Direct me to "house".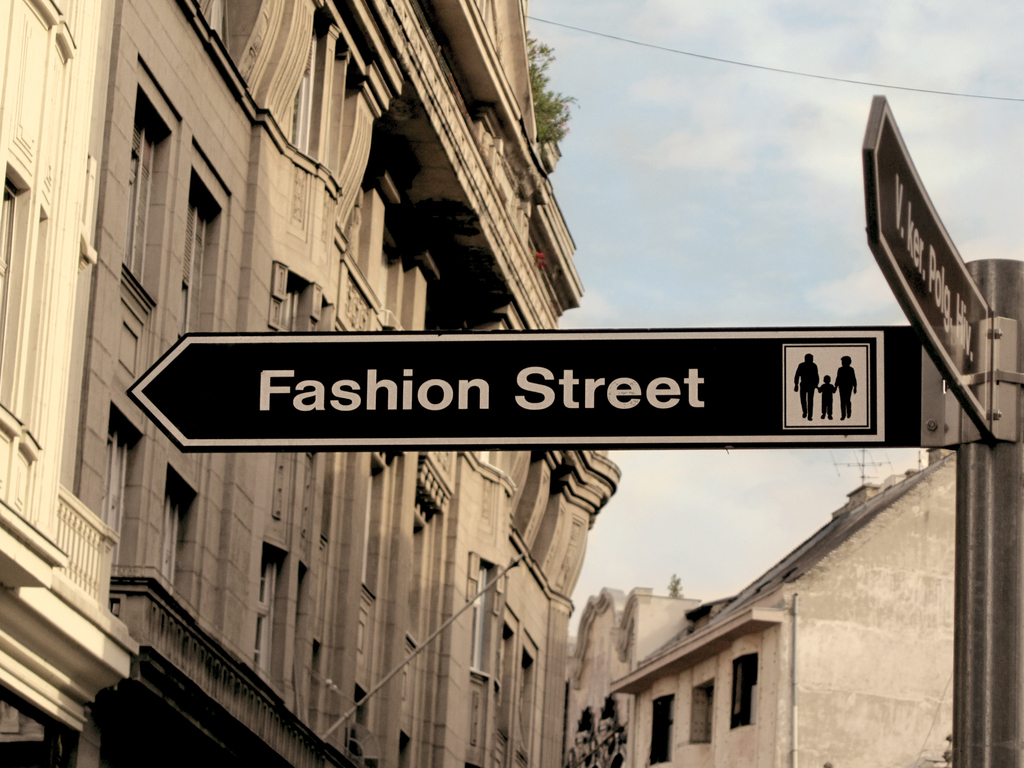
Direction: [566, 588, 622, 767].
